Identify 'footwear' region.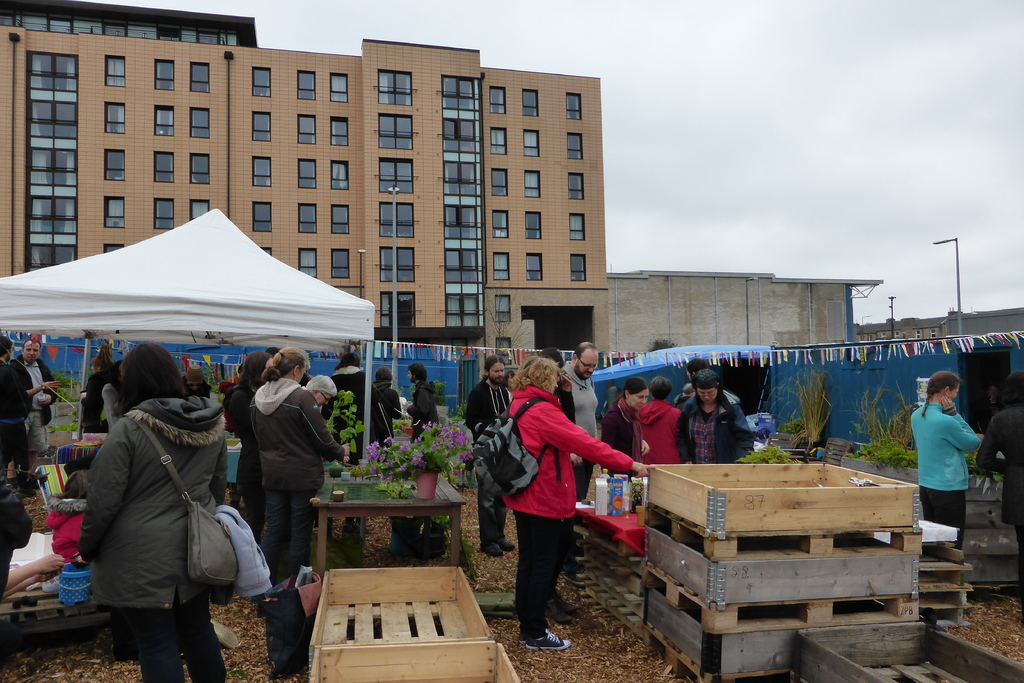
Region: locate(495, 537, 515, 554).
